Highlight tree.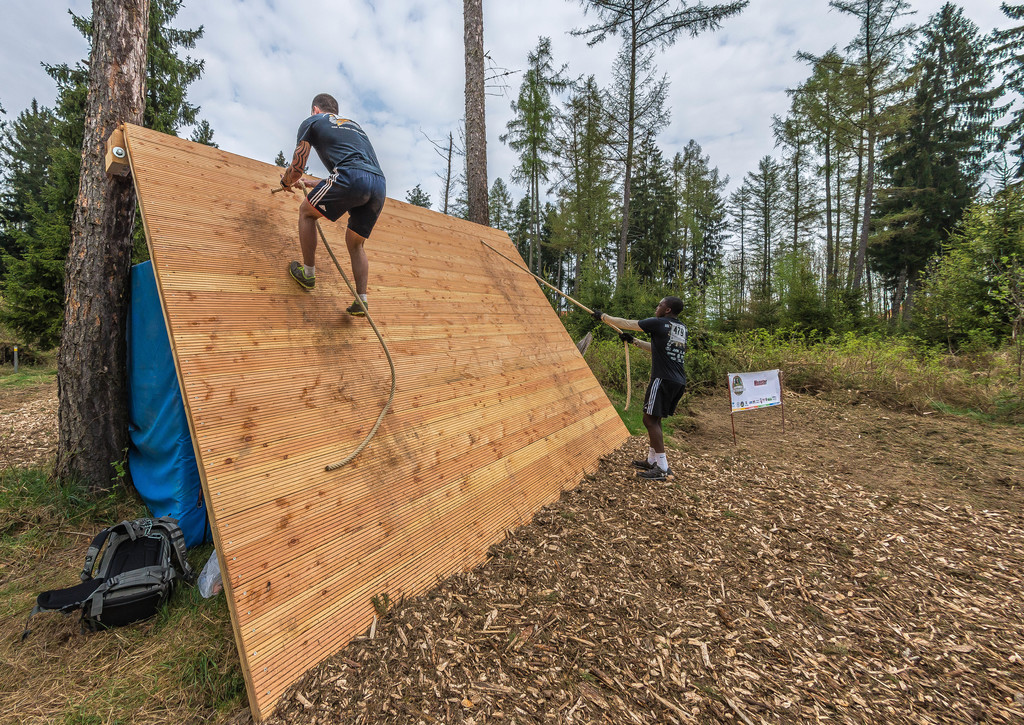
Highlighted region: crop(47, 0, 133, 503).
